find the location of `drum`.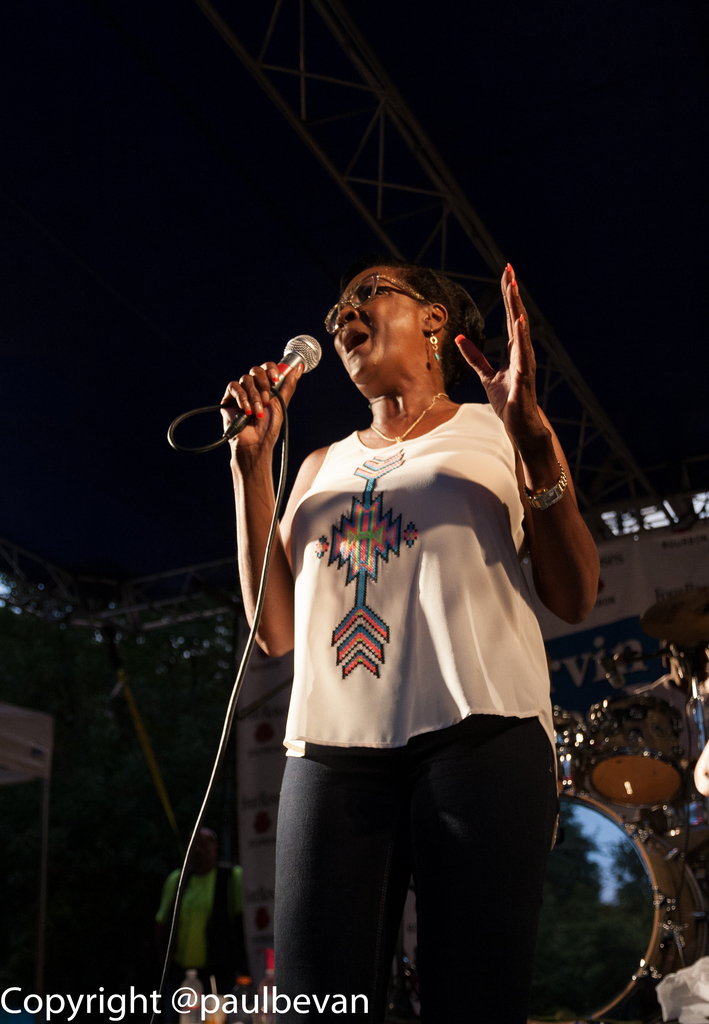
Location: {"x1": 522, "y1": 791, "x2": 708, "y2": 1023}.
